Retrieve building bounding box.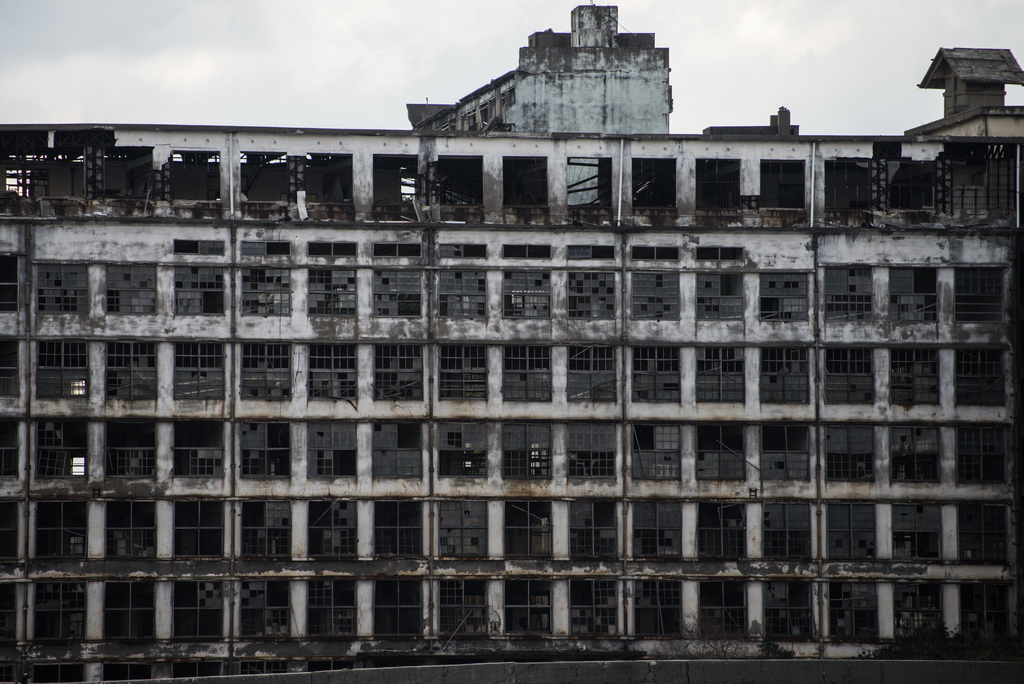
Bounding box: {"x1": 0, "y1": 53, "x2": 1002, "y2": 639}.
